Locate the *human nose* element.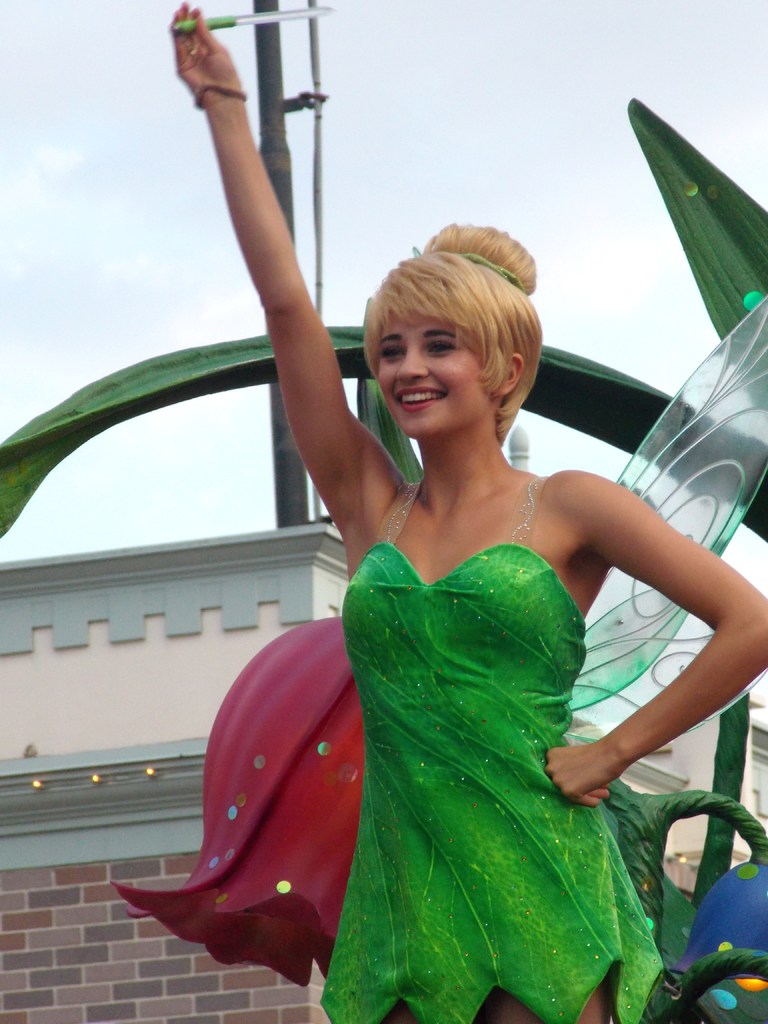
Element bbox: rect(394, 342, 429, 378).
